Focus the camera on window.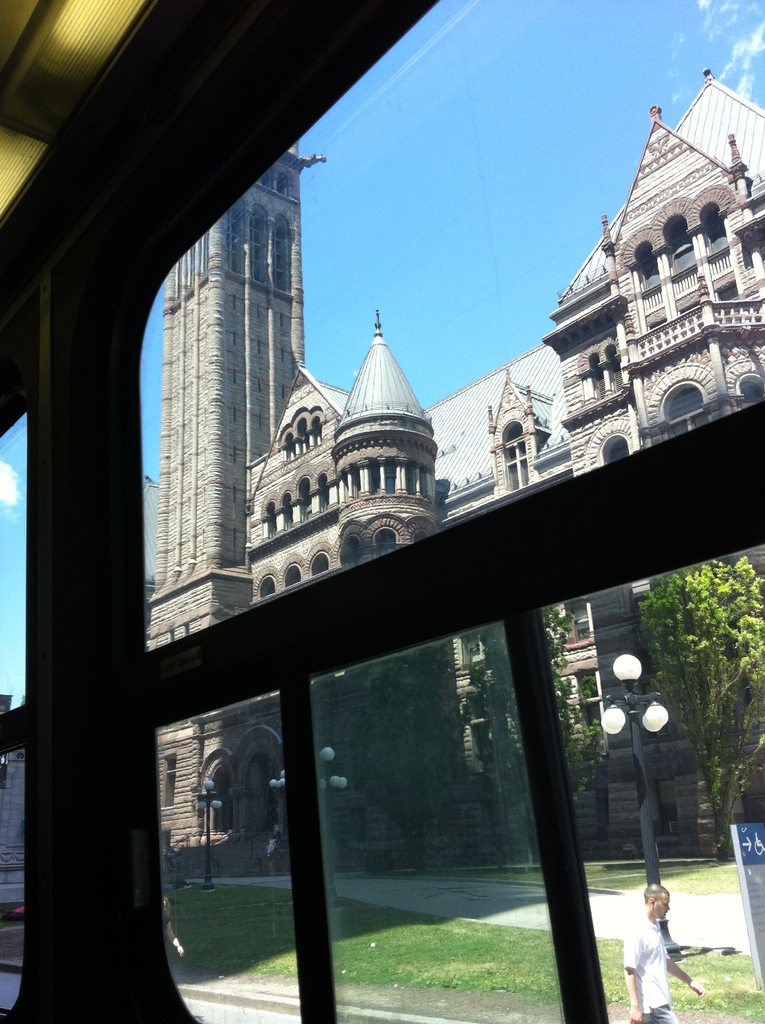
Focus region: <region>302, 481, 314, 527</region>.
